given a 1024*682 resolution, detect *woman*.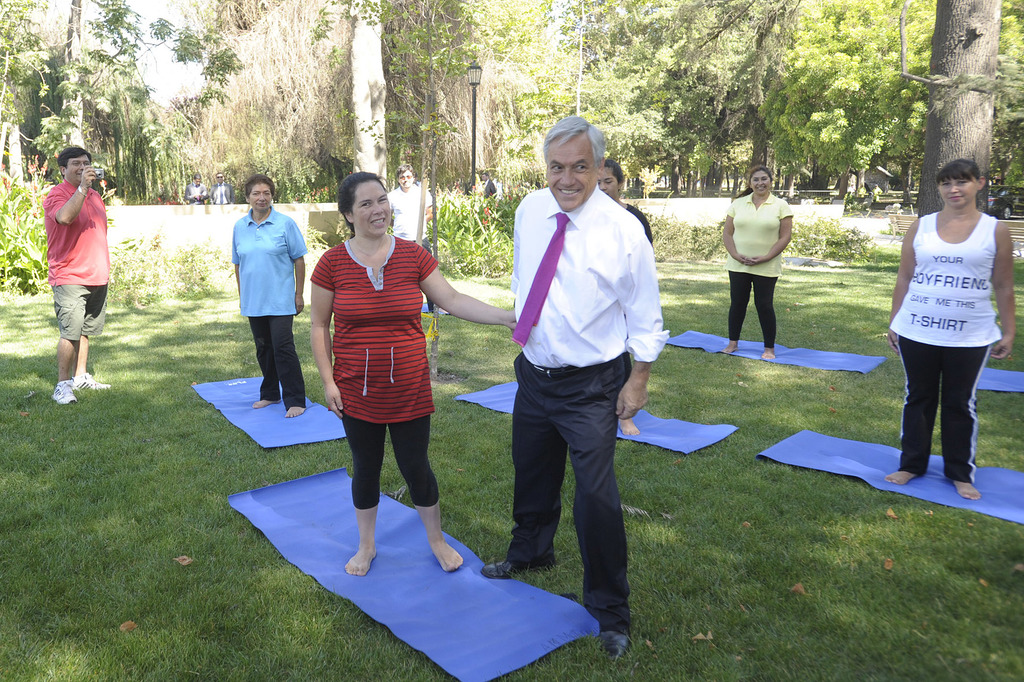
BBox(598, 156, 656, 439).
